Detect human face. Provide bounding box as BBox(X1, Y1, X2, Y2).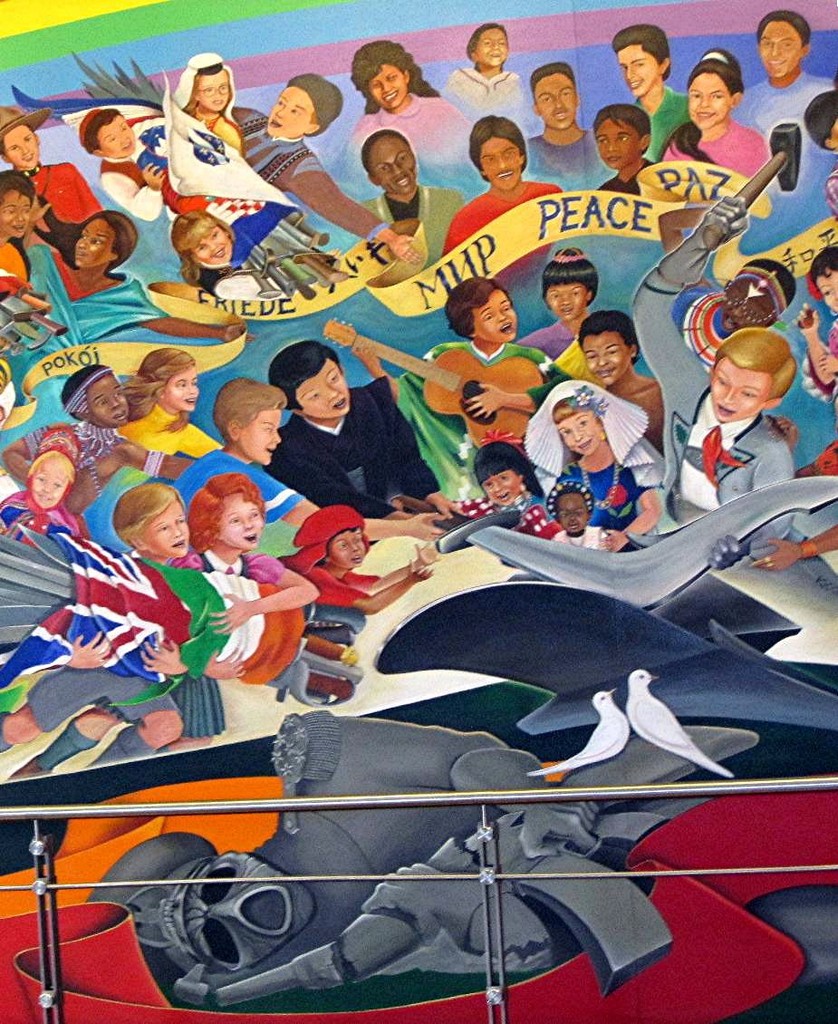
BBox(198, 69, 228, 112).
